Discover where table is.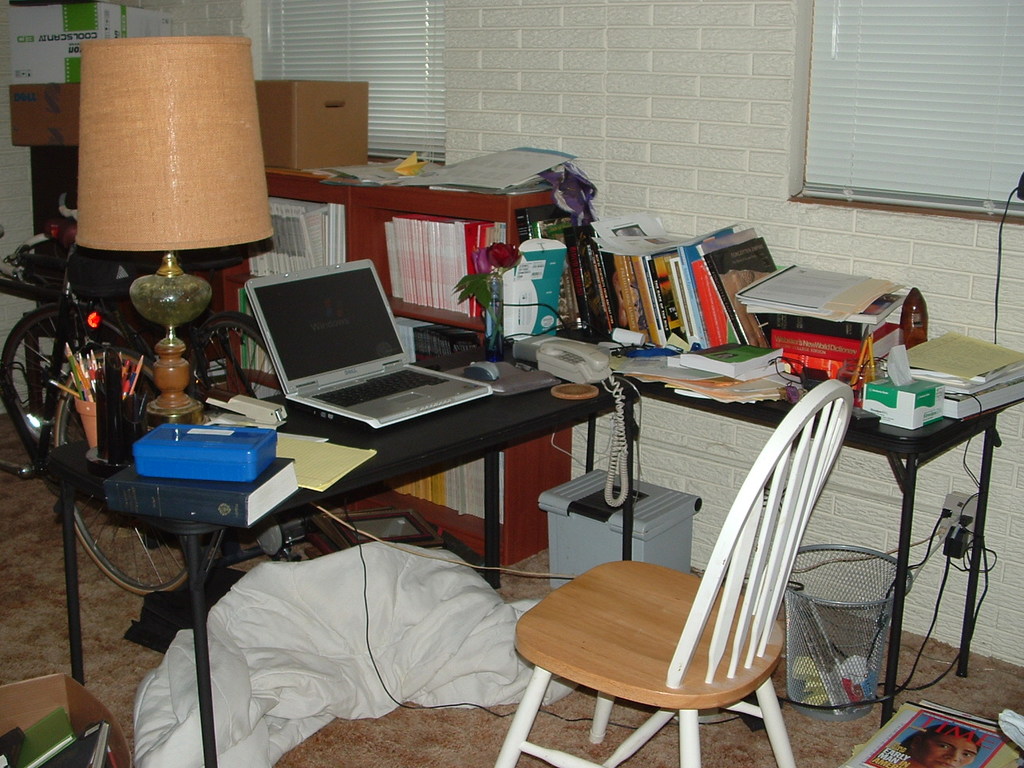
Discovered at box(494, 354, 1004, 726).
